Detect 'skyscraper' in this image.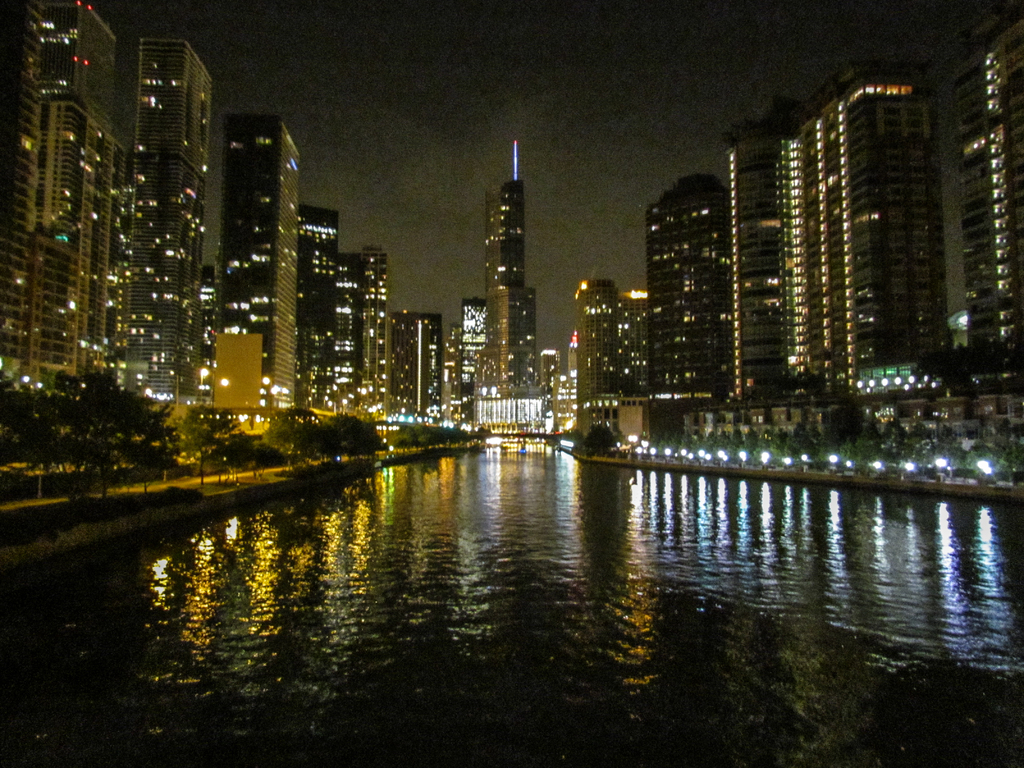
Detection: 40/0/118/390.
